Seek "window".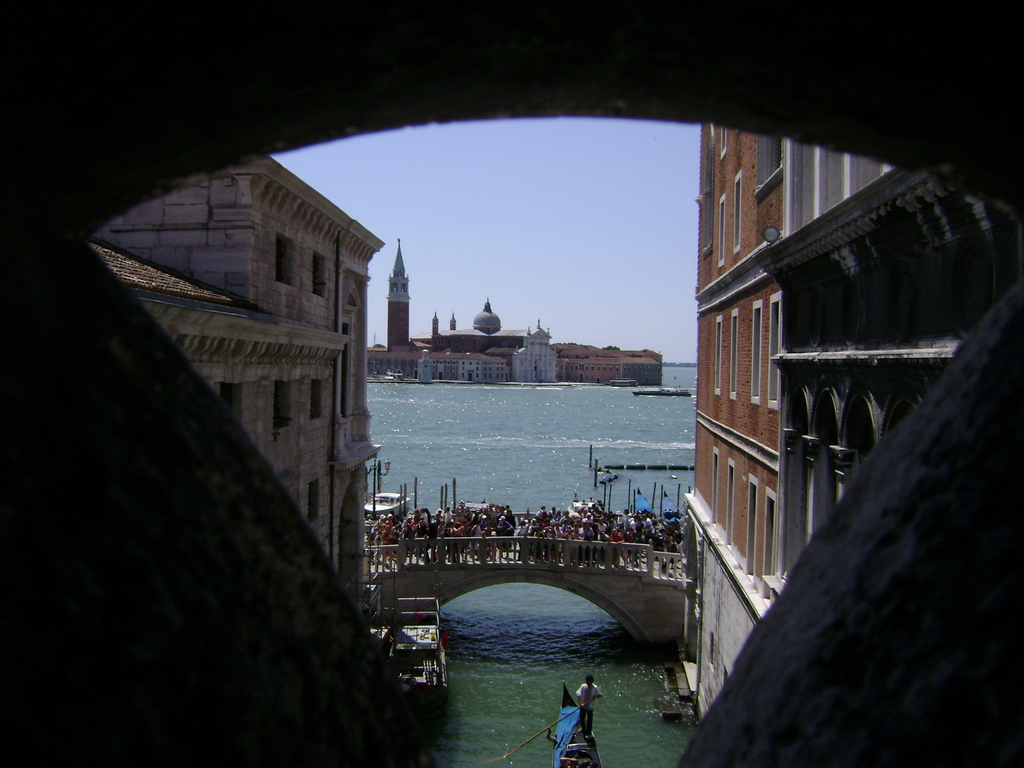
x1=764, y1=484, x2=778, y2=596.
